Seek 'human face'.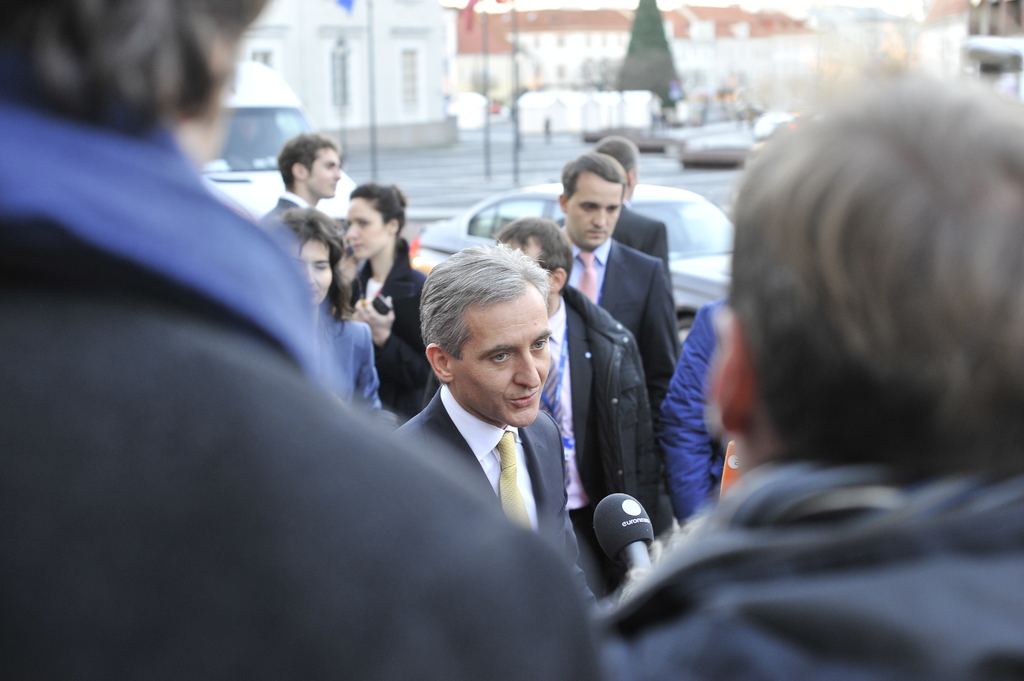
568,179,621,249.
